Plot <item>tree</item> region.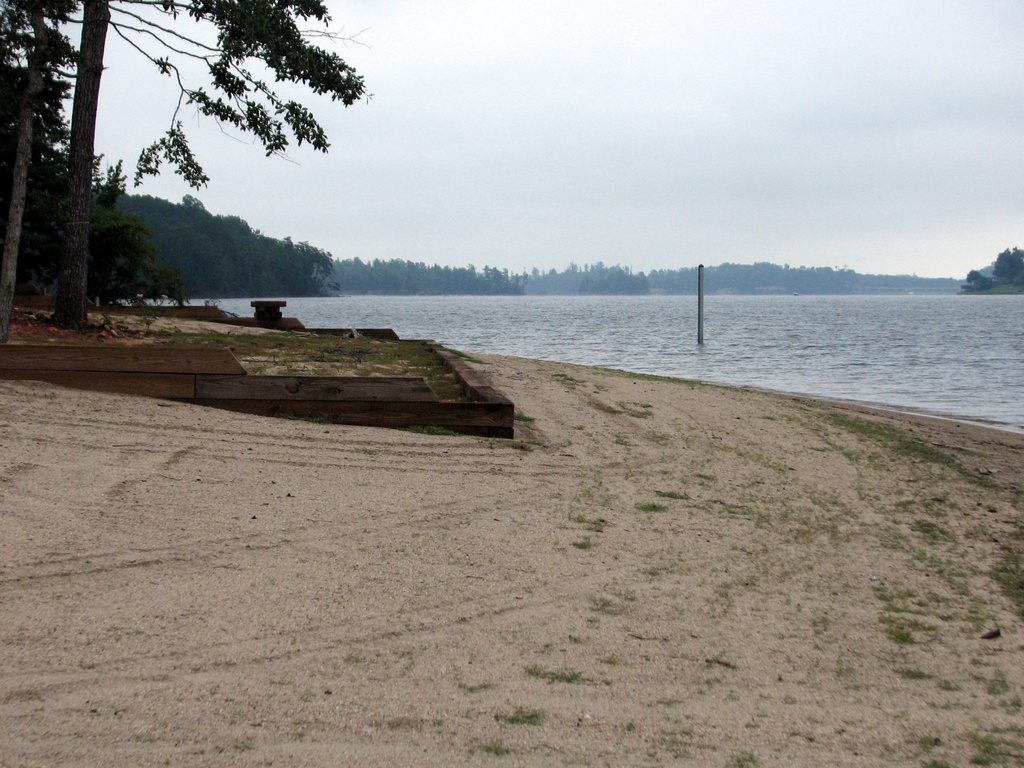
Plotted at [left=0, top=0, right=385, bottom=326].
